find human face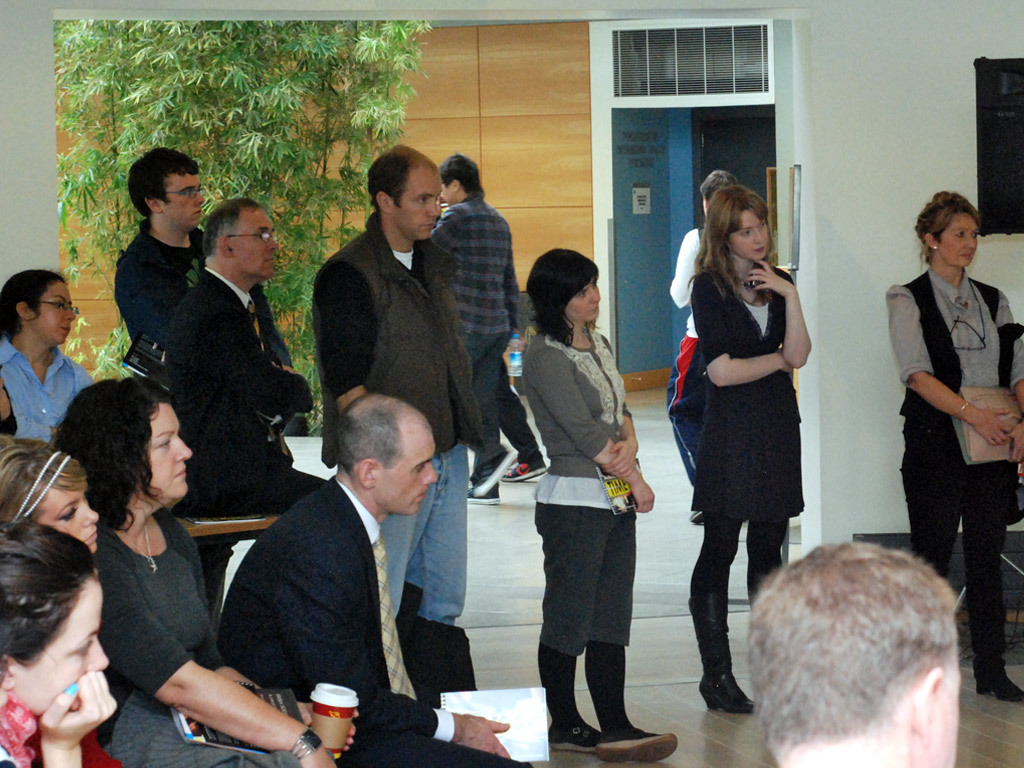
rect(33, 283, 76, 345)
